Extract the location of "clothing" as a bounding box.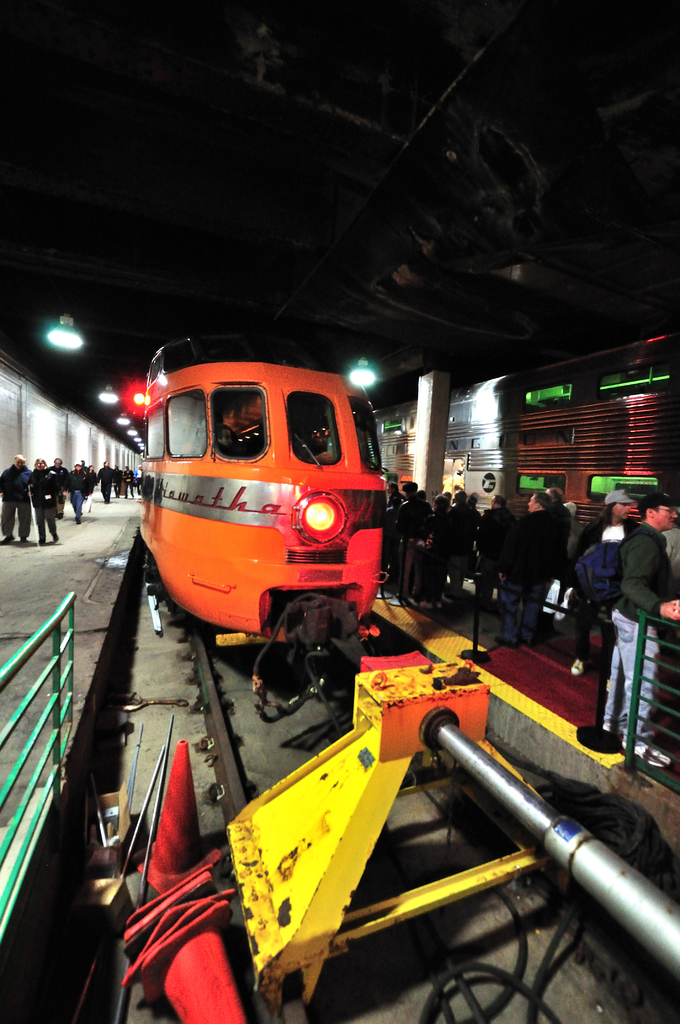
select_region(13, 458, 34, 540).
